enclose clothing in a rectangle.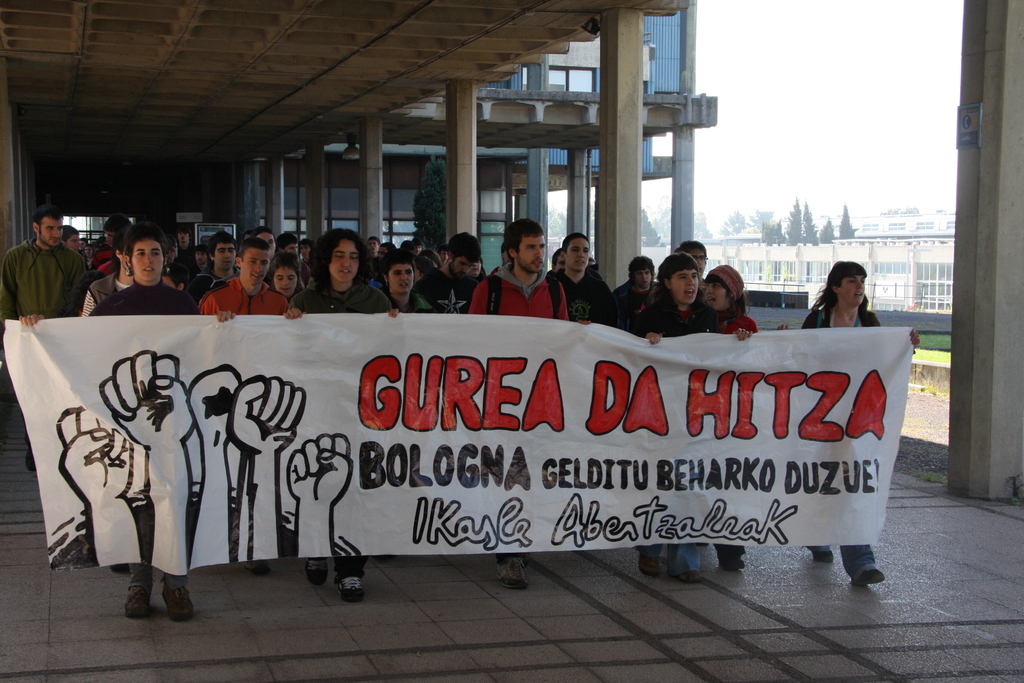
[87,280,191,317].
